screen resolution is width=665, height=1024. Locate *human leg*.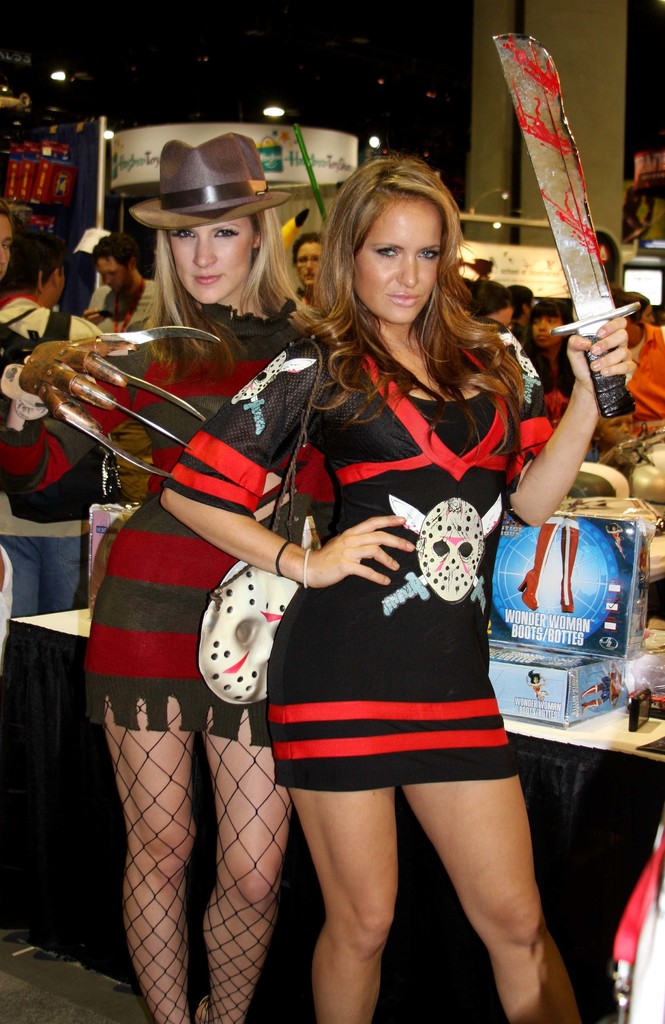
crop(202, 703, 293, 1023).
